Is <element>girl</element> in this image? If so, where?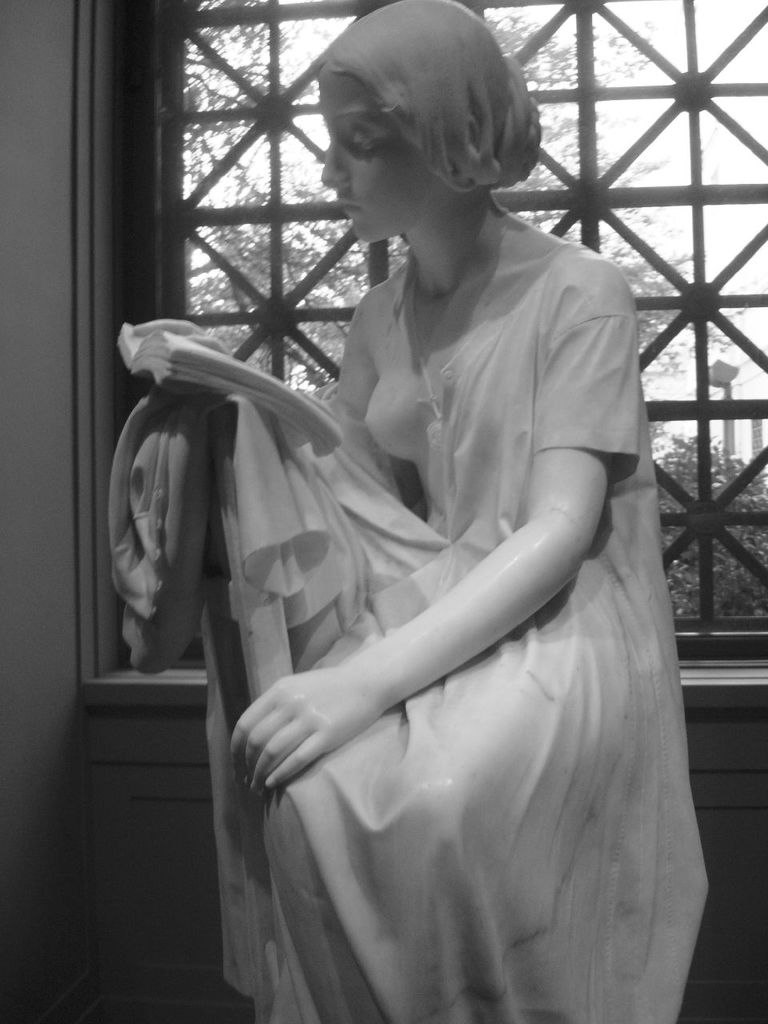
Yes, at bbox=[129, 0, 711, 1023].
